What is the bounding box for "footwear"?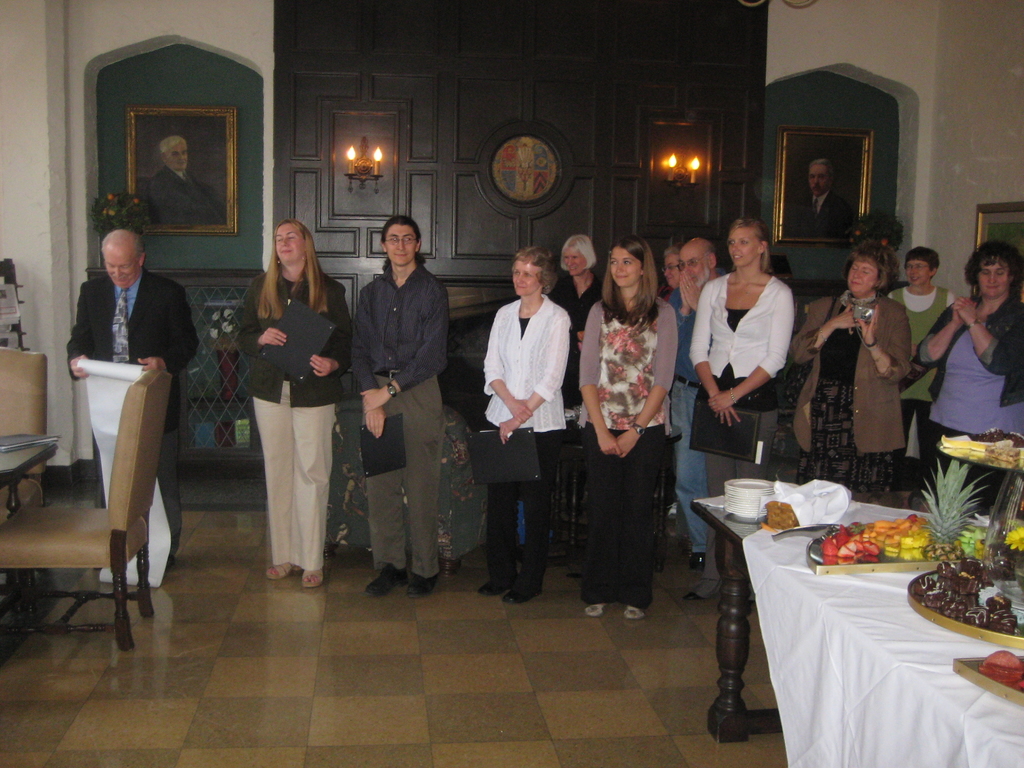
[x1=363, y1=564, x2=412, y2=596].
